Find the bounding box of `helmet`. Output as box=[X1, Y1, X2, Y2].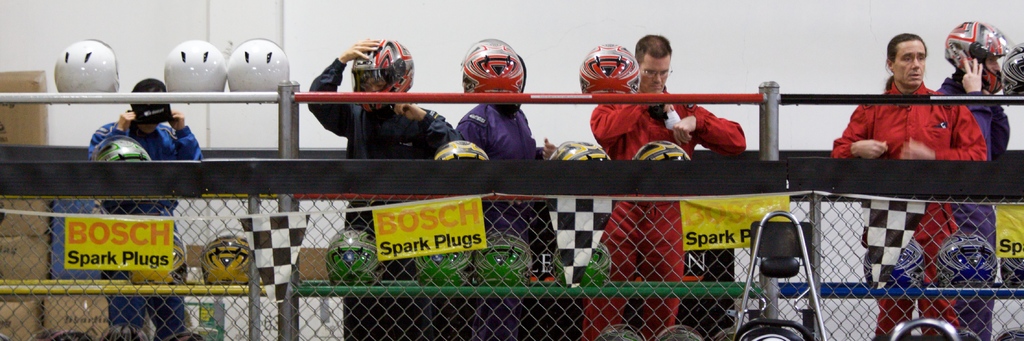
box=[937, 327, 986, 340].
